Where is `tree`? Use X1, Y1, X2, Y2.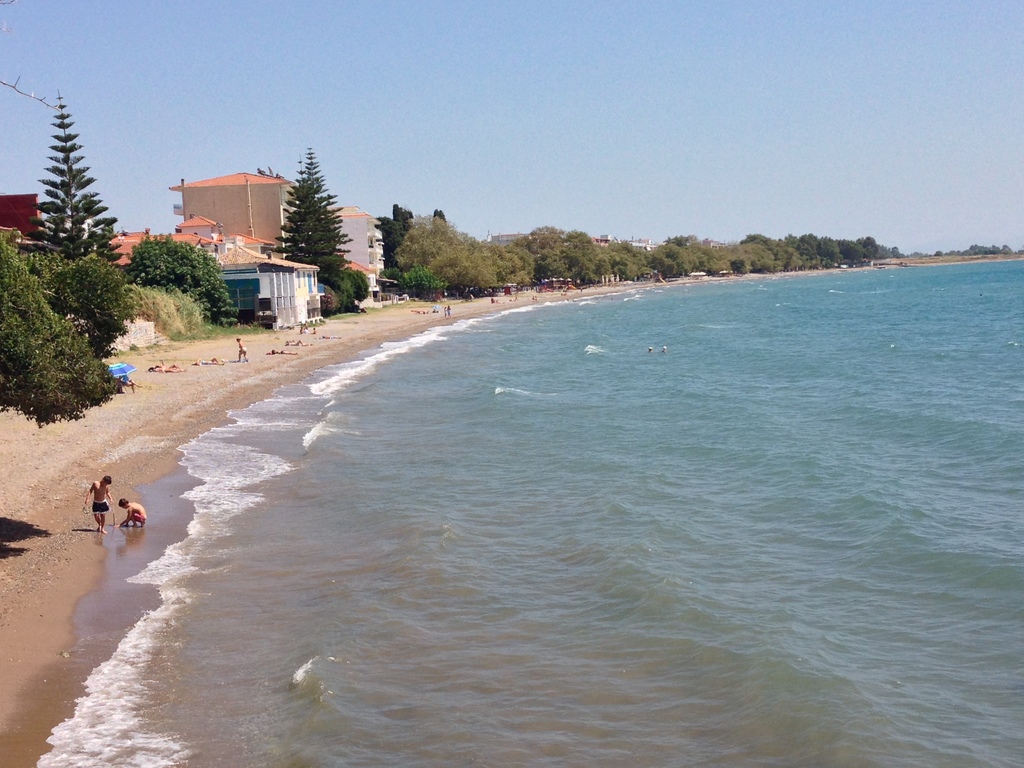
603, 236, 657, 283.
